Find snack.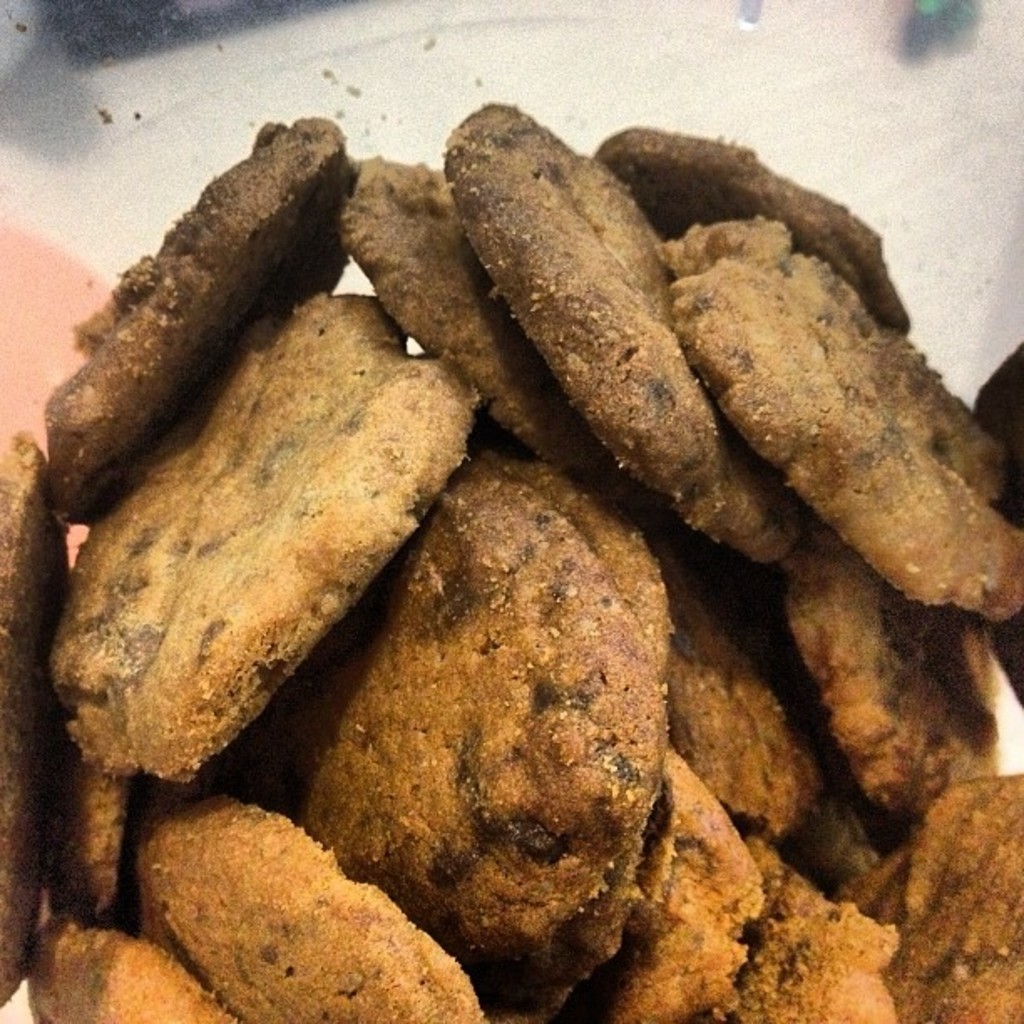
(left=69, top=107, right=939, bottom=974).
